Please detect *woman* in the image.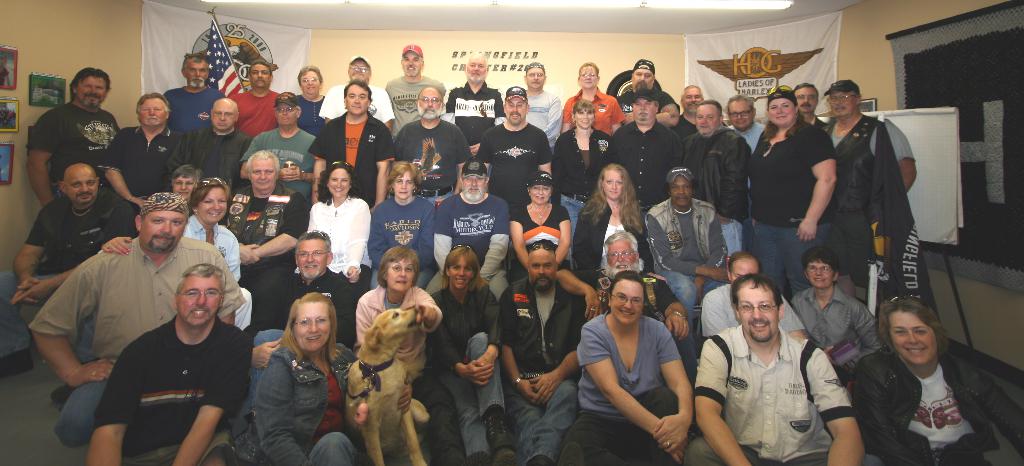
[left=223, top=292, right=353, bottom=465].
